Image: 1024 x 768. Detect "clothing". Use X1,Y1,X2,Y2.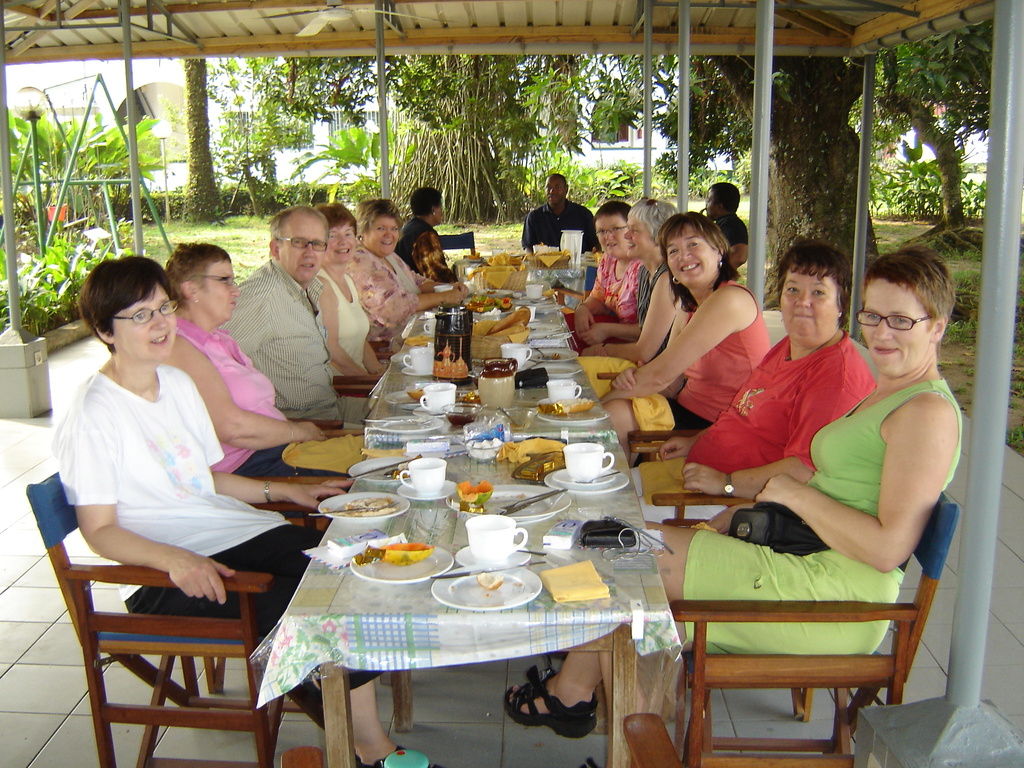
383,212,457,289.
